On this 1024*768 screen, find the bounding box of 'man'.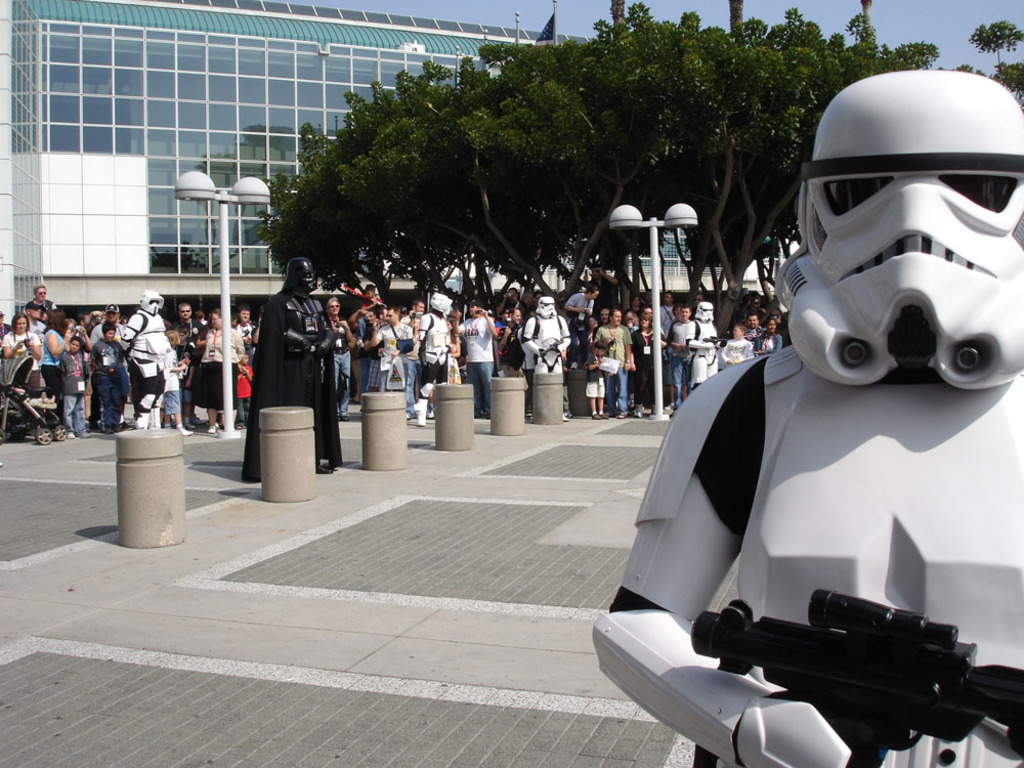
Bounding box: crop(442, 294, 499, 419).
